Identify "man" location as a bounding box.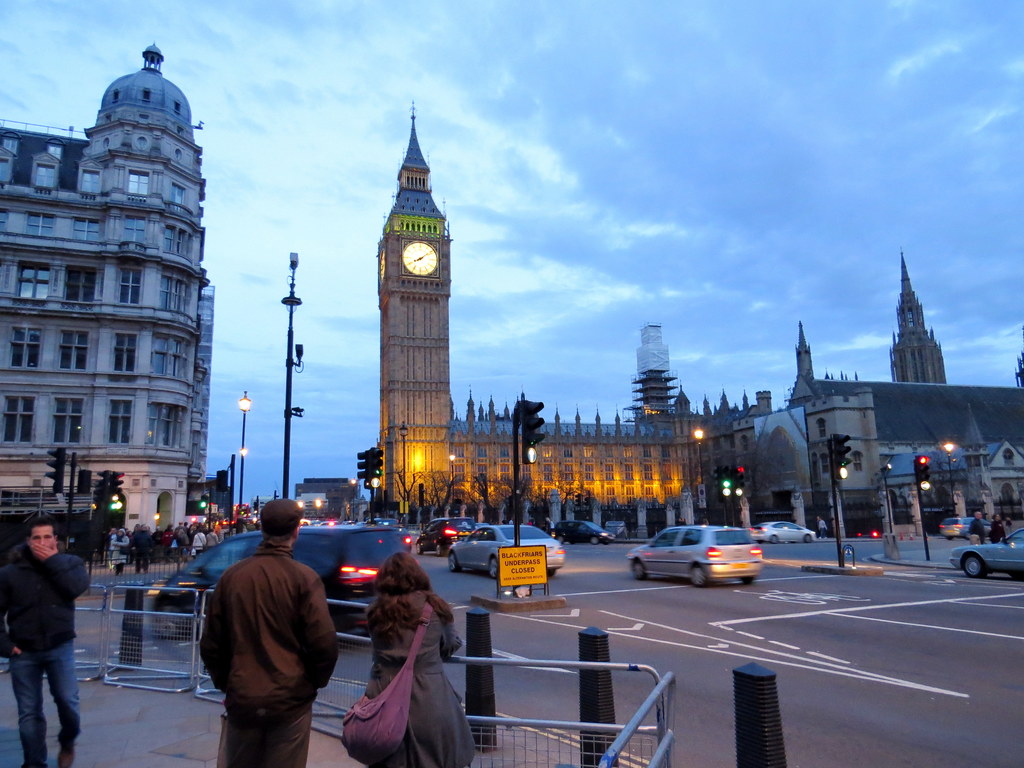
box=[0, 522, 93, 767].
